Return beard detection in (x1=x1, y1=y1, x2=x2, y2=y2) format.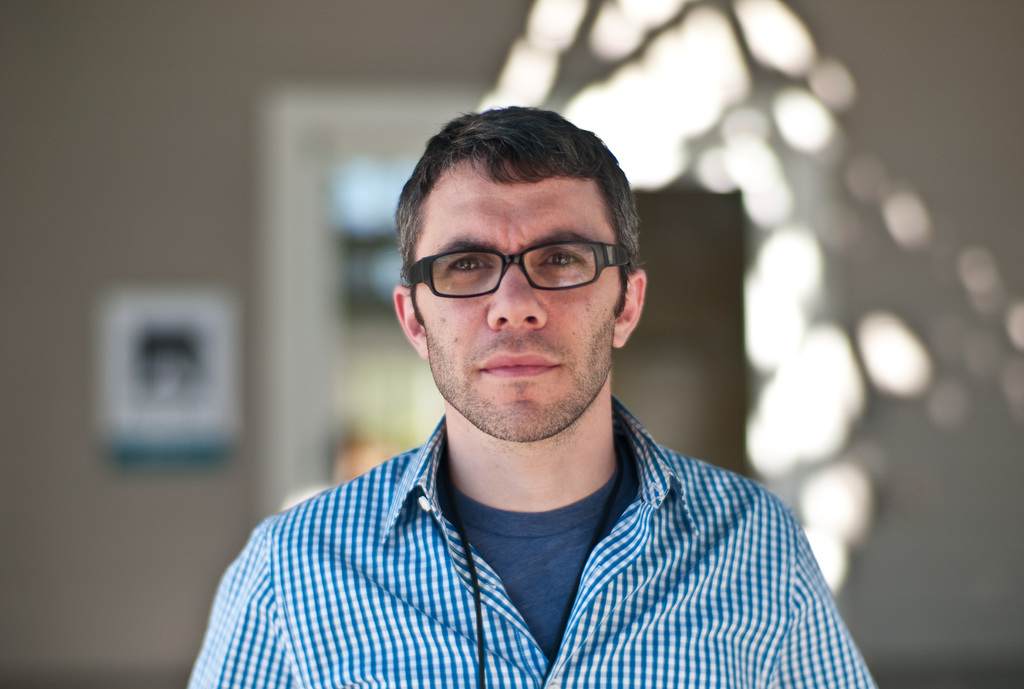
(x1=420, y1=263, x2=619, y2=423).
